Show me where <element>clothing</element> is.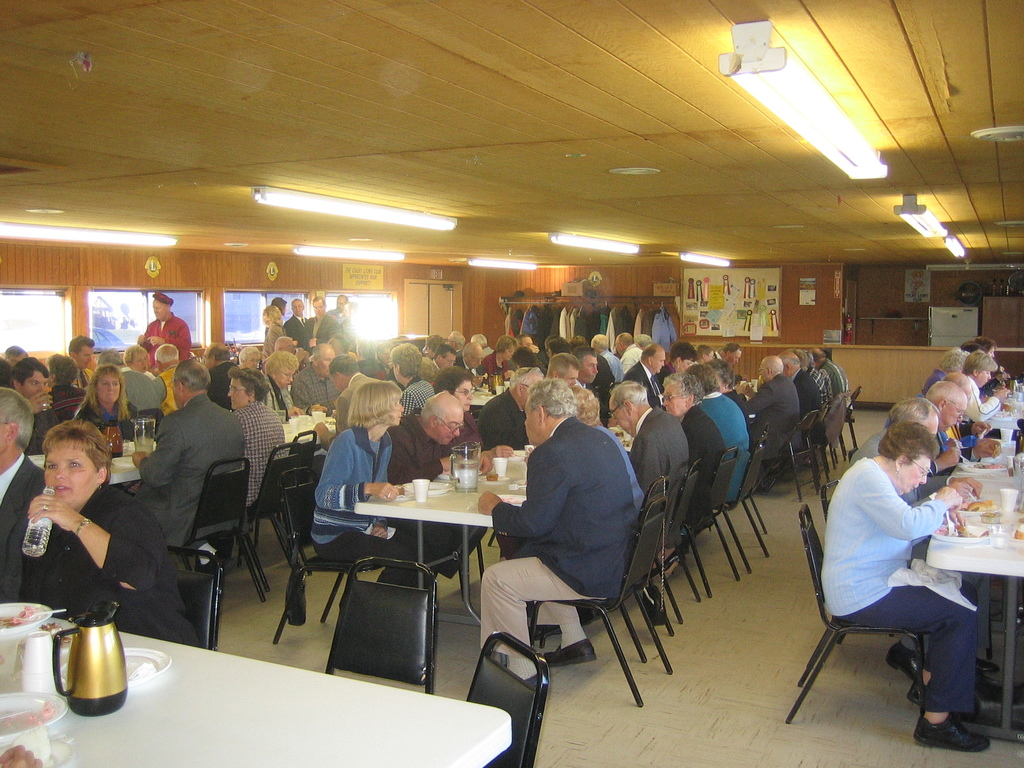
<element>clothing</element> is at box=[266, 366, 309, 420].
